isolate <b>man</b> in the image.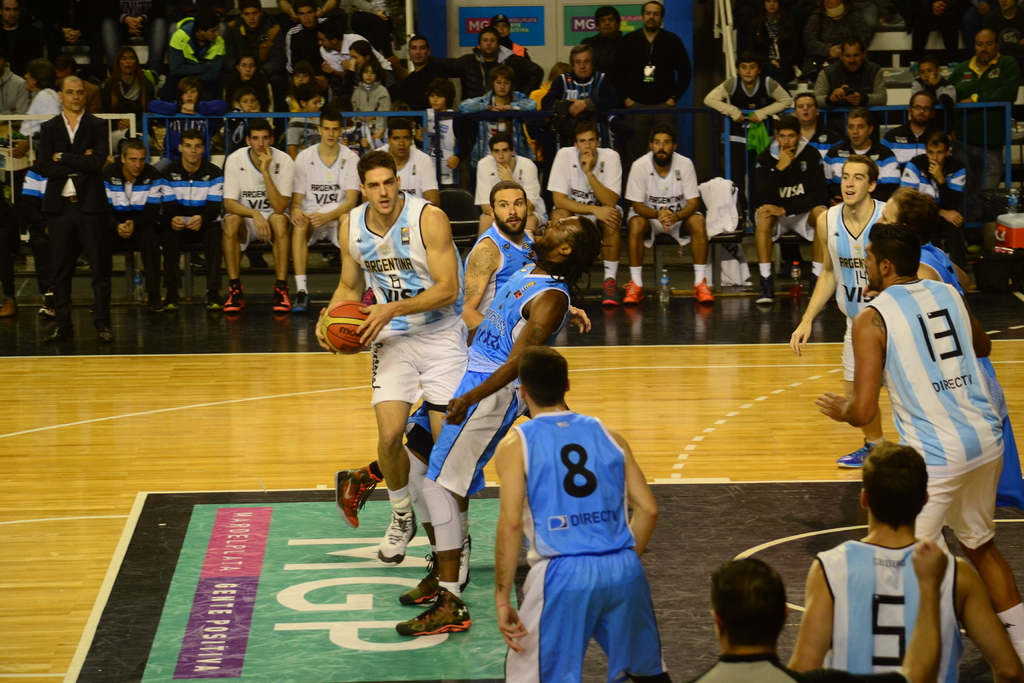
Isolated region: <bbox>336, 181, 591, 532</bbox>.
